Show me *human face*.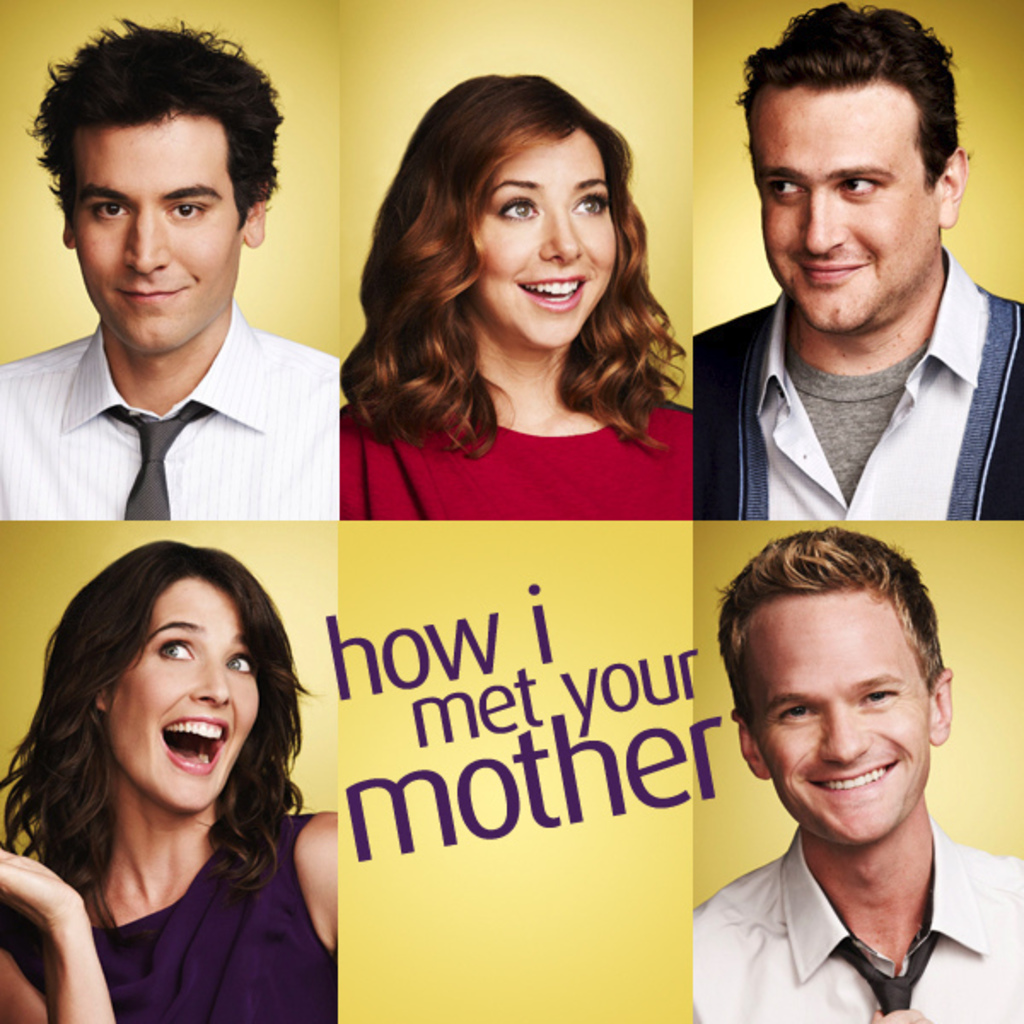
*human face* is here: (131, 577, 258, 816).
